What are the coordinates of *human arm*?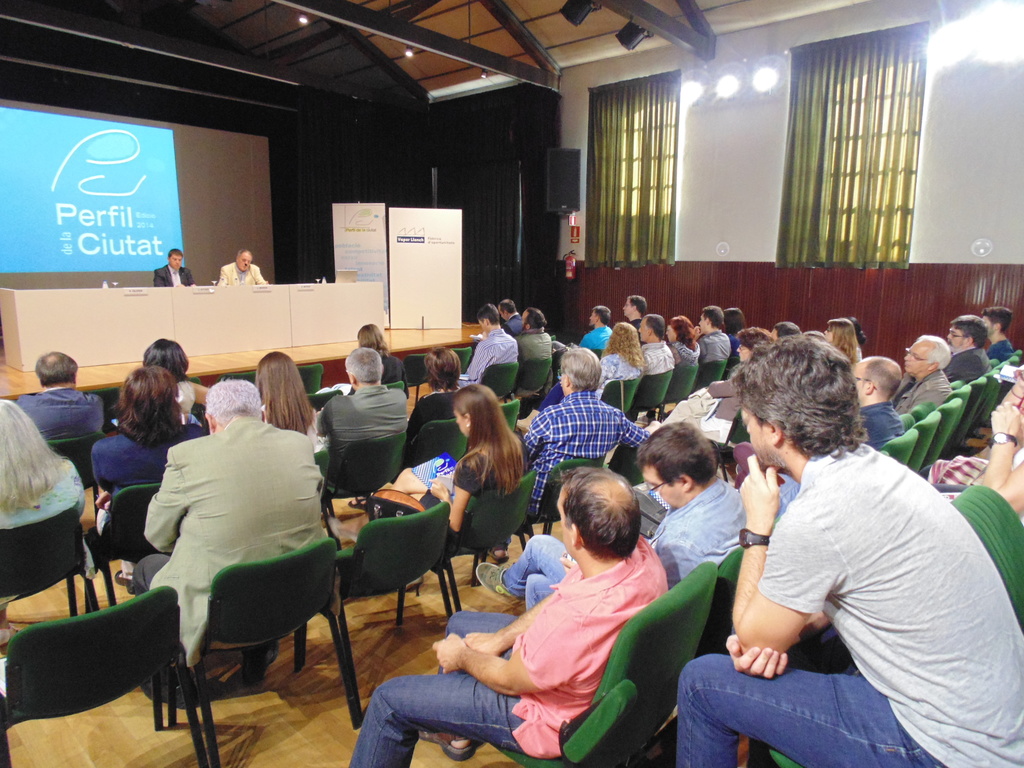
[564,561,579,588].
